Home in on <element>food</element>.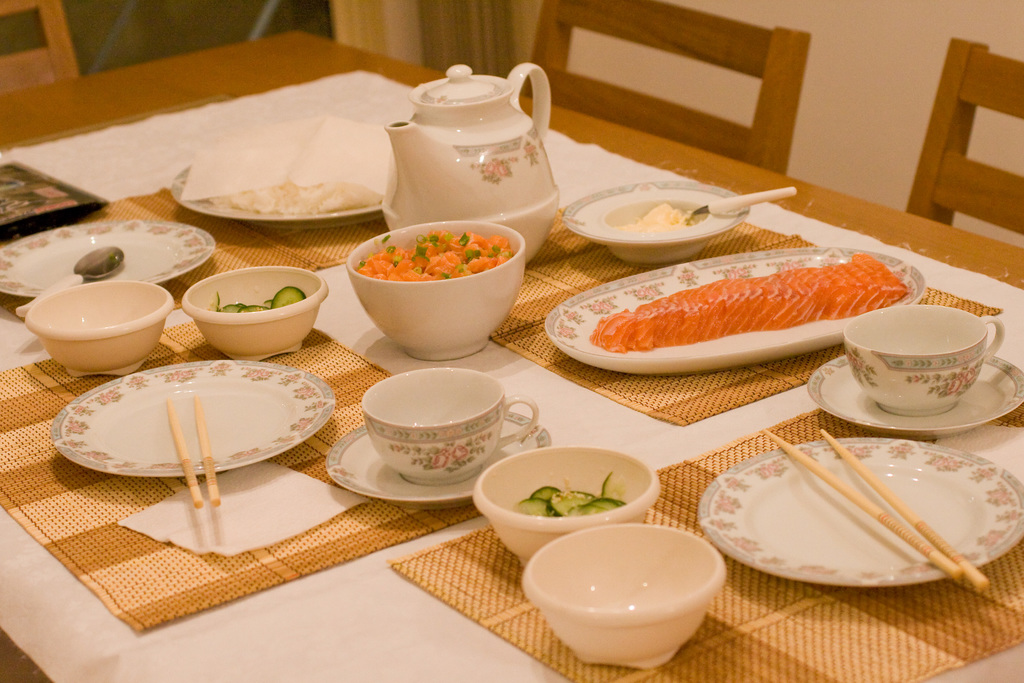
Homed in at 203, 176, 383, 215.
